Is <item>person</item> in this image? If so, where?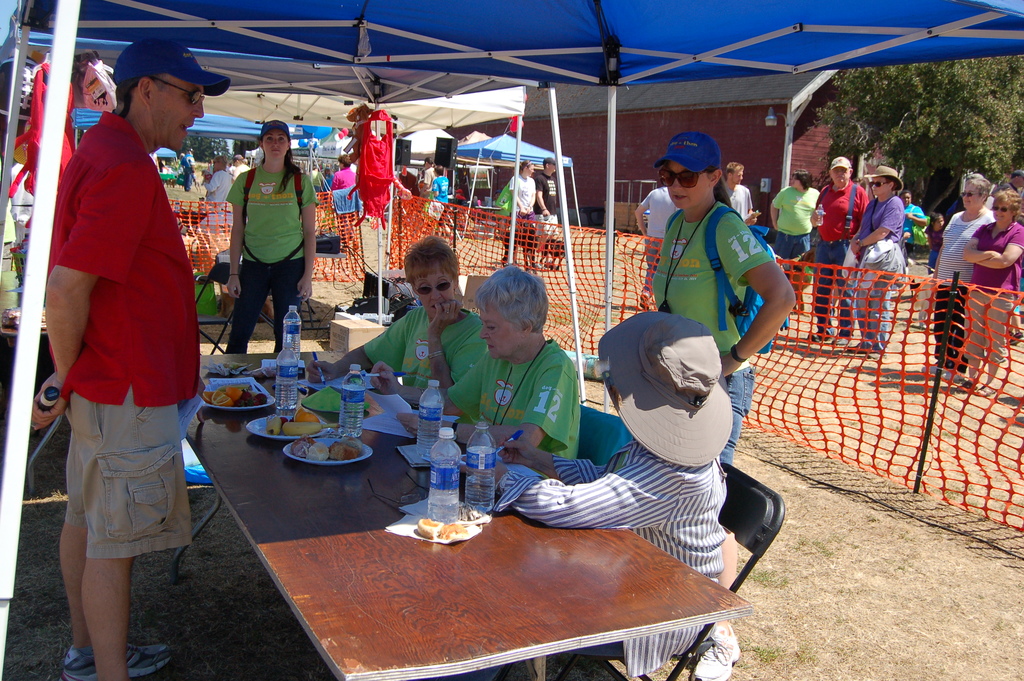
Yes, at left=332, top=152, right=357, bottom=254.
